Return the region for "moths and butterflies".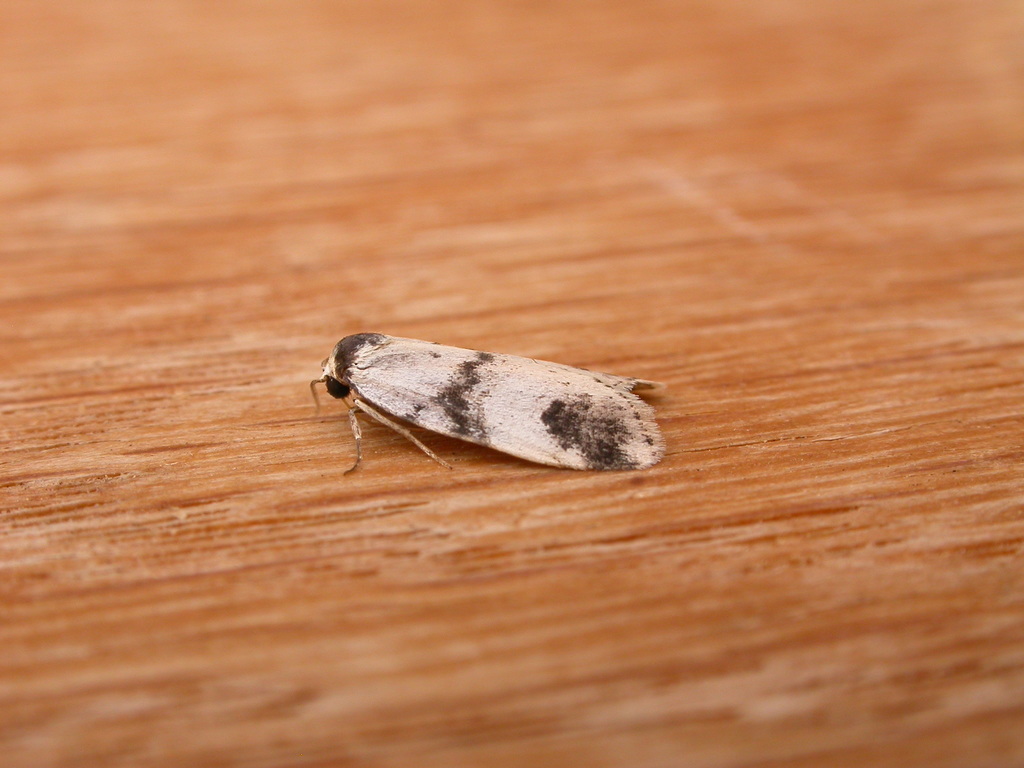
x1=311, y1=328, x2=663, y2=483.
